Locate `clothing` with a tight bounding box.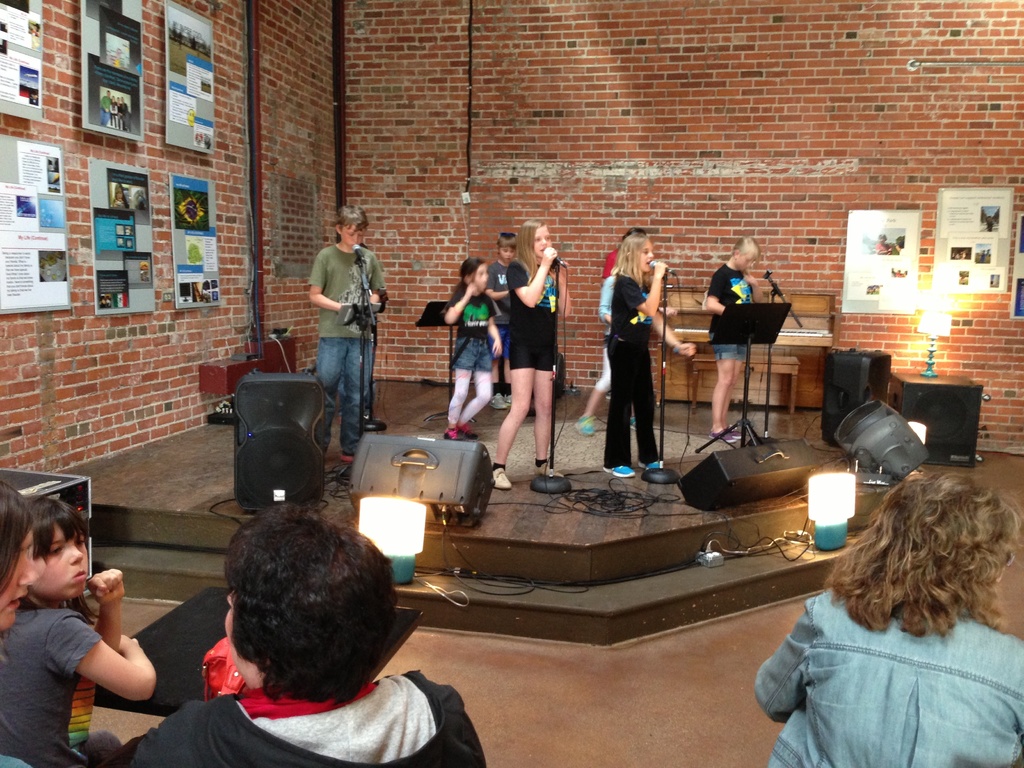
(left=446, top=289, right=499, bottom=369).
